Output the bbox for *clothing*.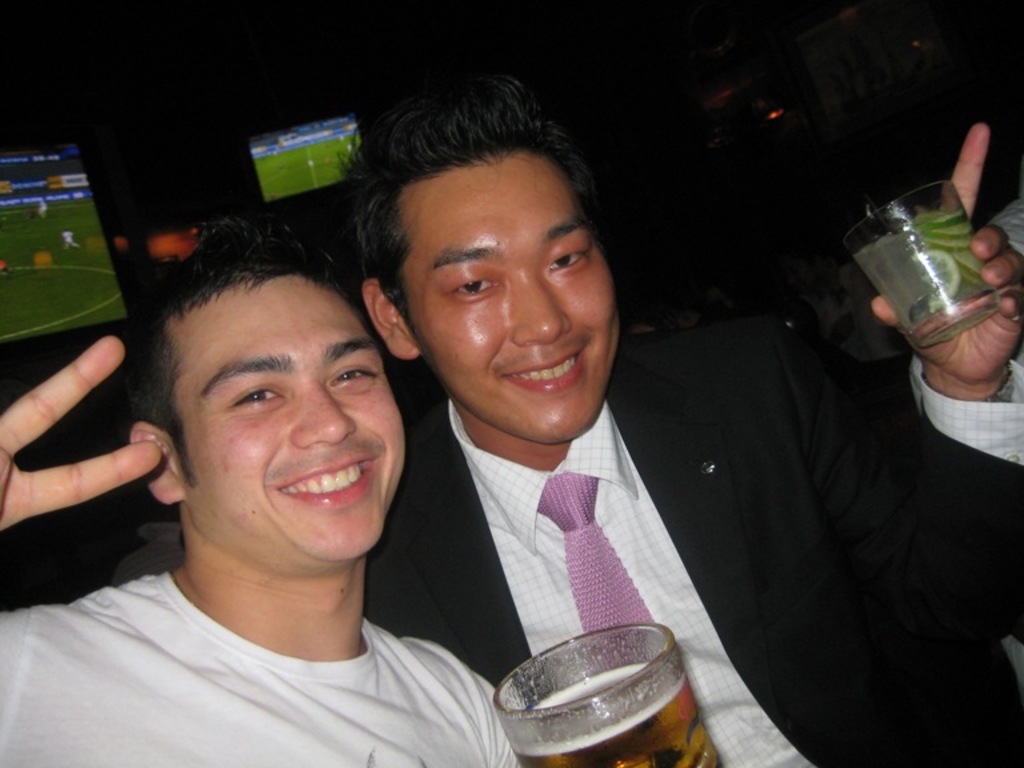
locate(356, 307, 1023, 765).
